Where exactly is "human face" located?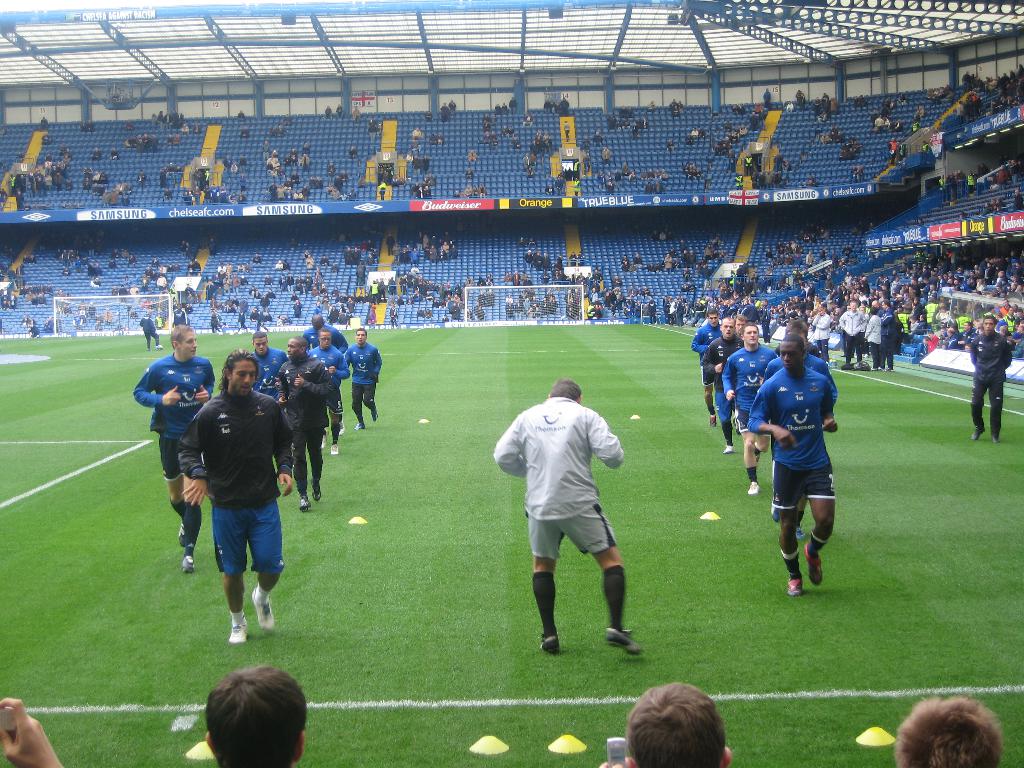
Its bounding box is box=[319, 330, 333, 348].
